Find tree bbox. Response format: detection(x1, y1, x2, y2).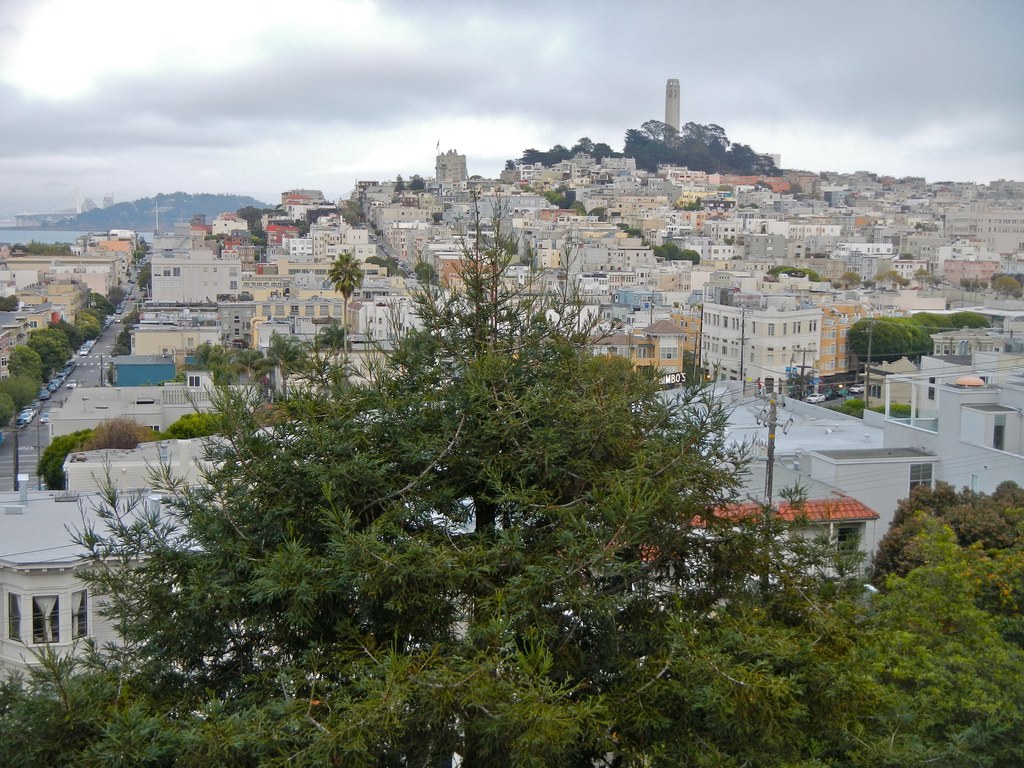
detection(364, 254, 404, 278).
